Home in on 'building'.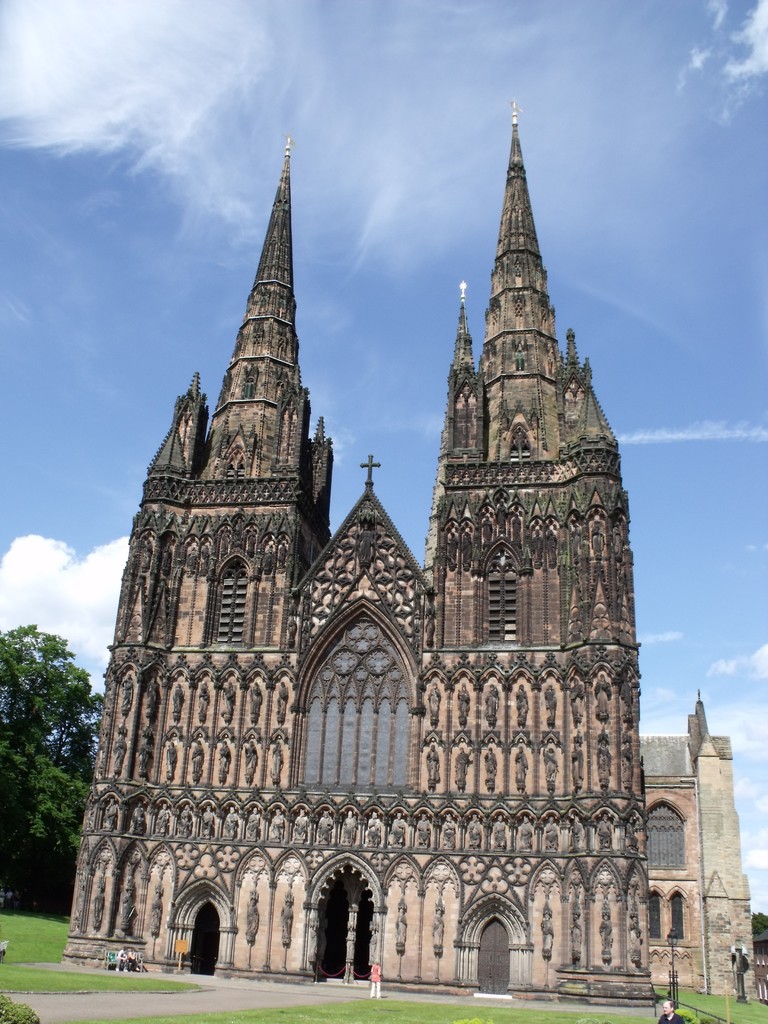
Homed in at 634,686,758,994.
